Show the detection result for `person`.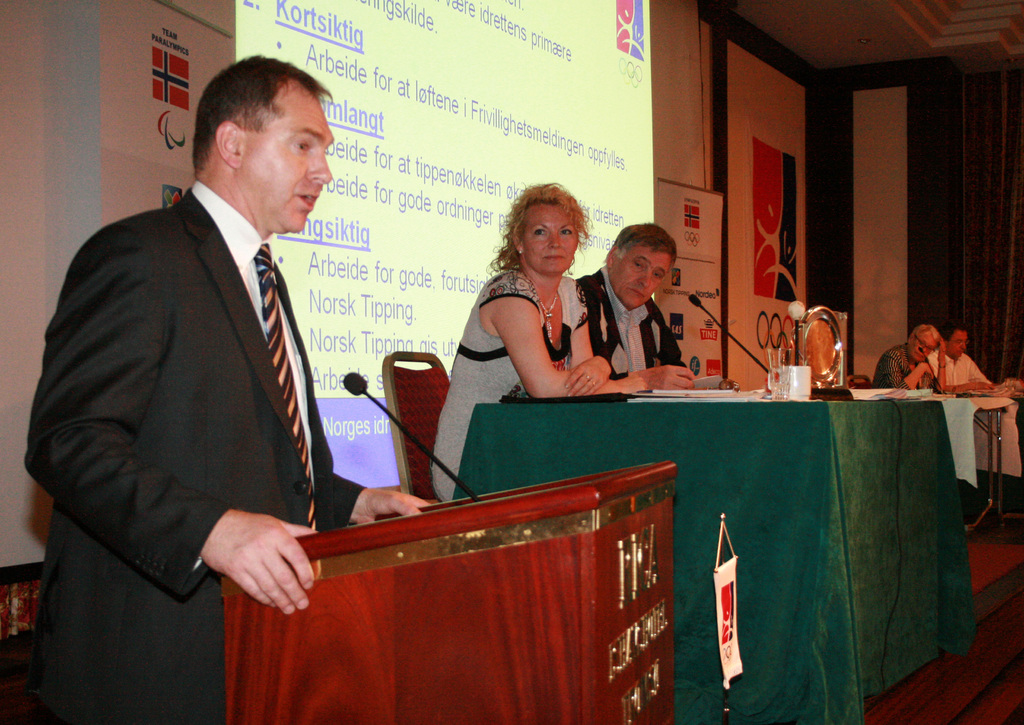
<box>868,320,943,391</box>.
